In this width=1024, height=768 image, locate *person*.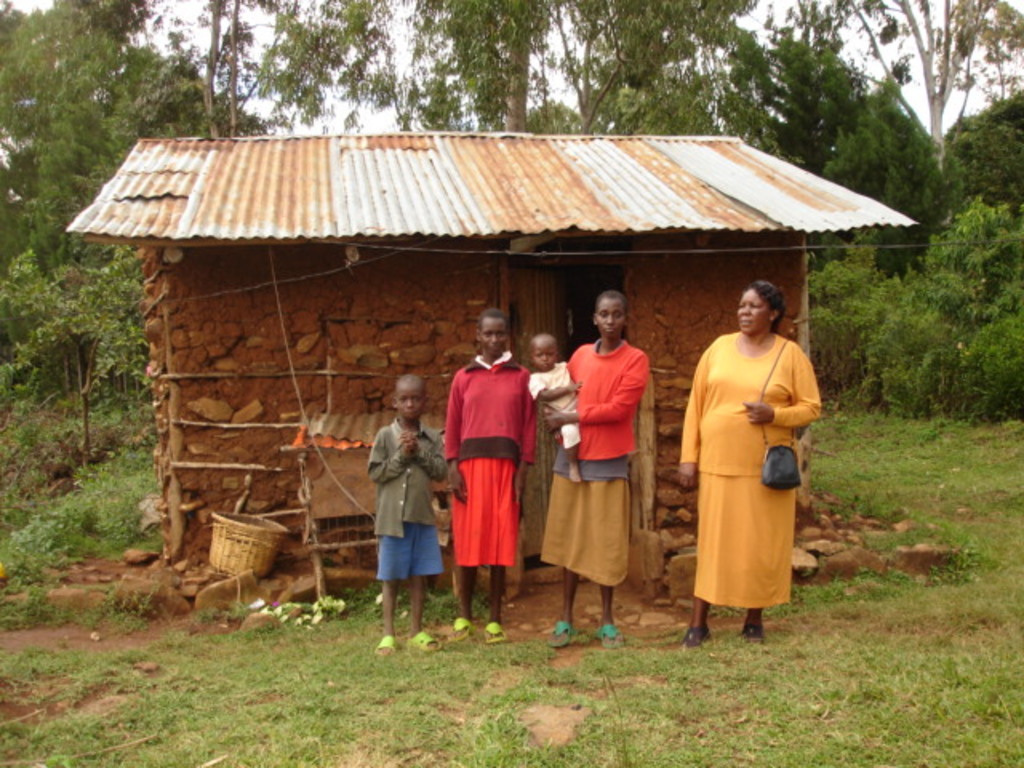
Bounding box: box=[675, 280, 819, 651].
